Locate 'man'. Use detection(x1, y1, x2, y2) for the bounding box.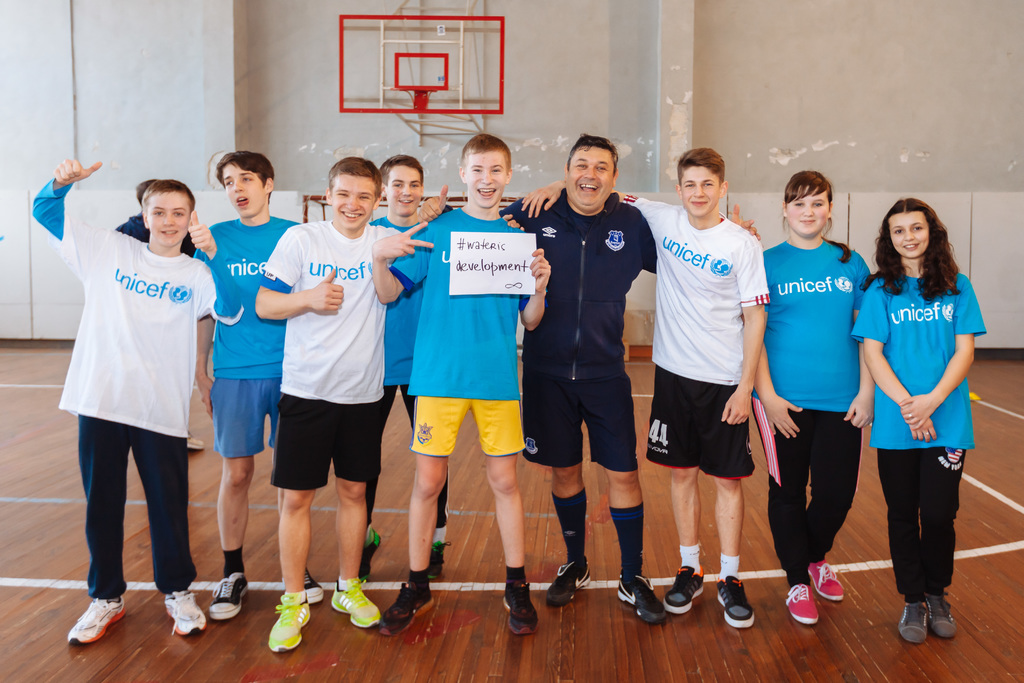
detection(365, 135, 548, 642).
